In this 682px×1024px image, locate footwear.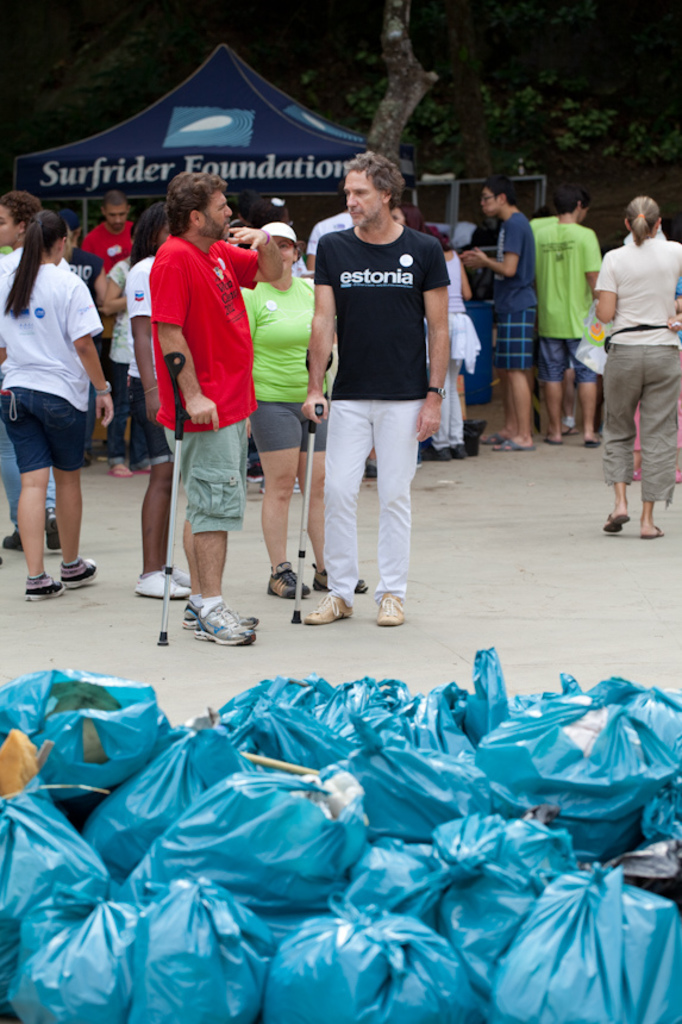
Bounding box: (636,520,670,539).
